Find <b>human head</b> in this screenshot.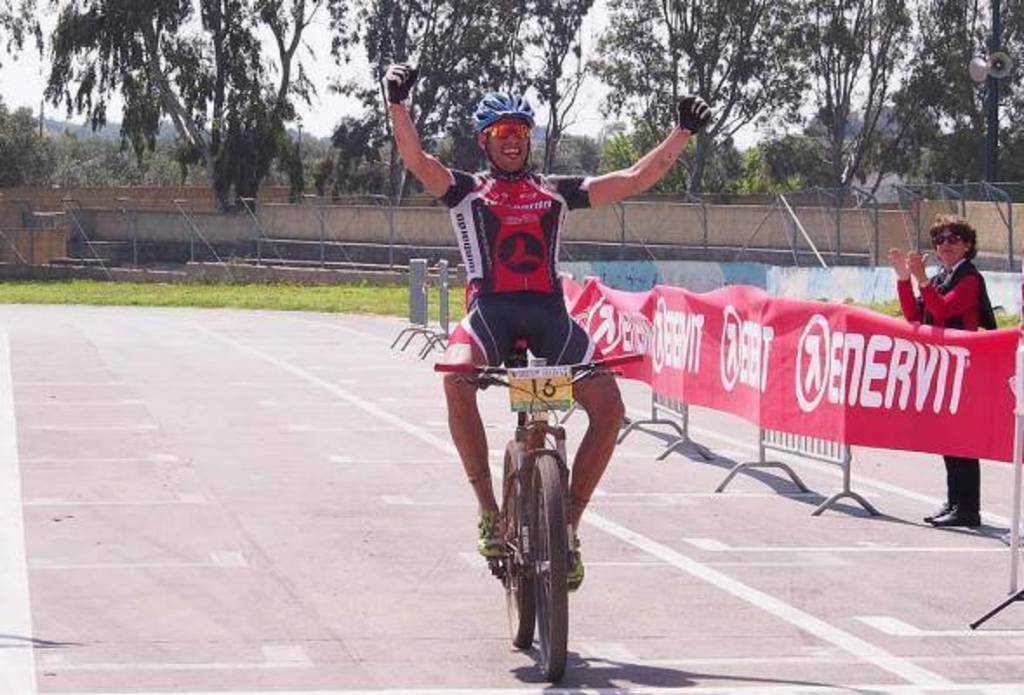
The bounding box for <b>human head</b> is [478,109,548,175].
